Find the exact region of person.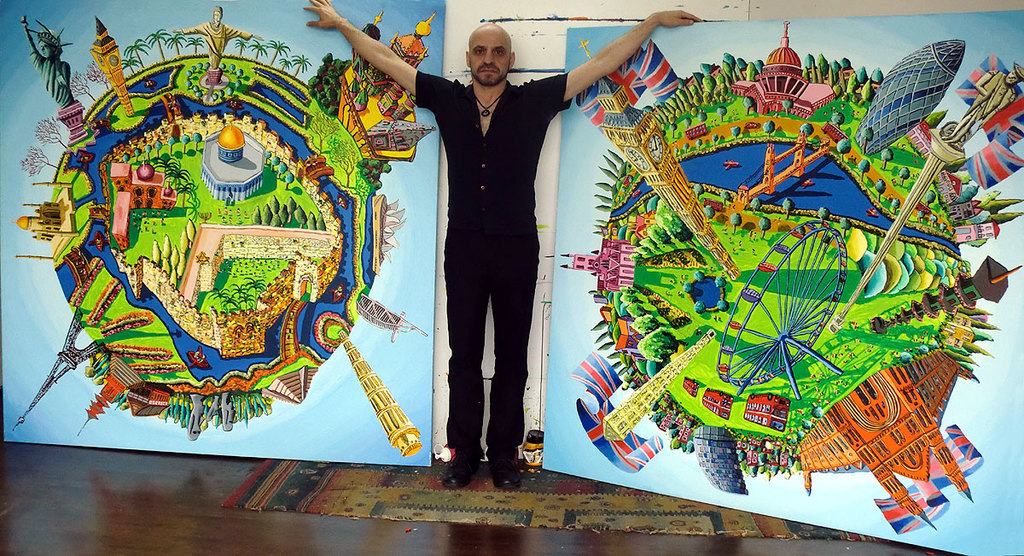
Exact region: [305,0,704,496].
